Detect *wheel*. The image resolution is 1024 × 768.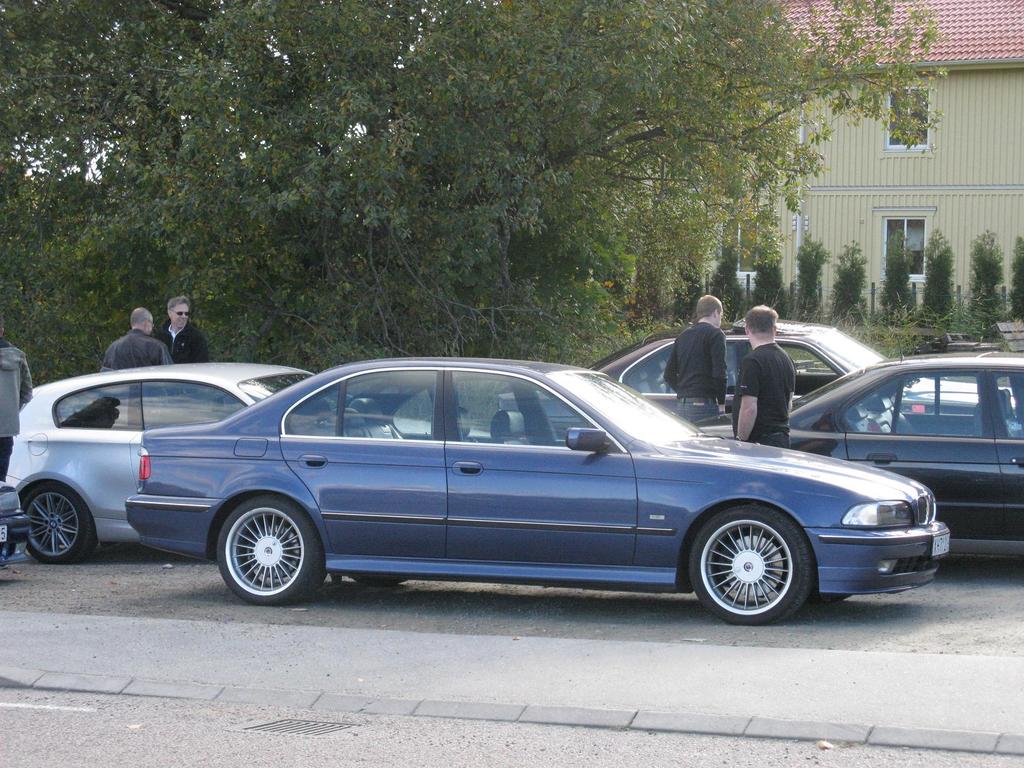
x1=347, y1=576, x2=405, y2=586.
